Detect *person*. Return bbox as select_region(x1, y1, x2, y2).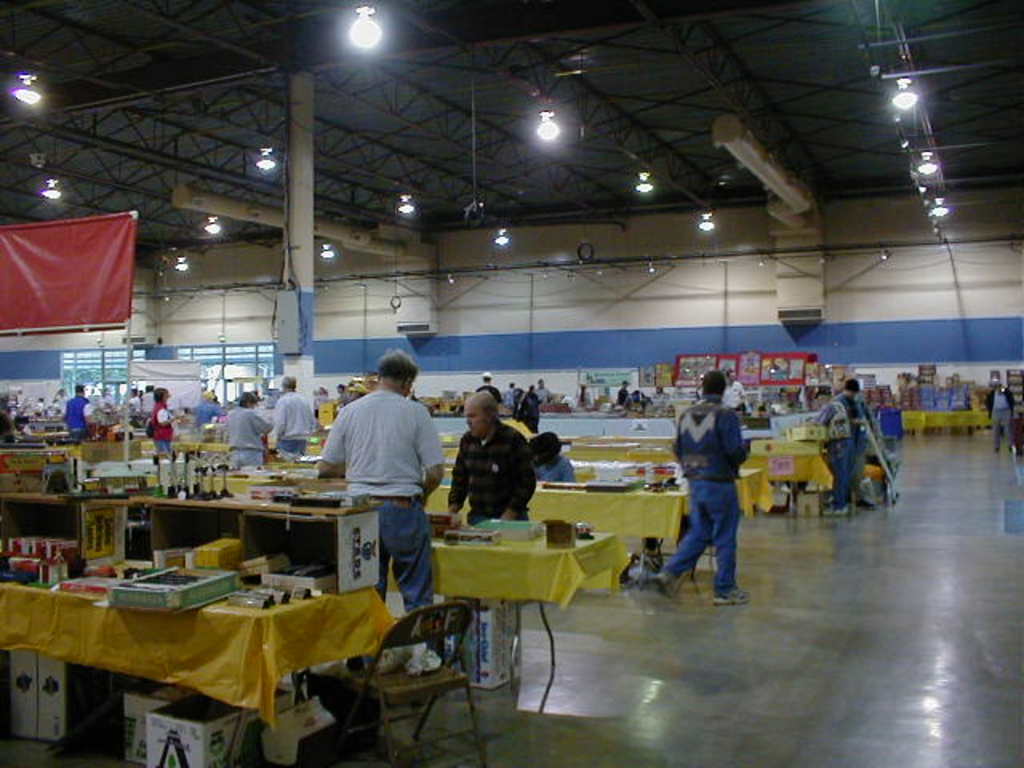
select_region(323, 352, 442, 643).
